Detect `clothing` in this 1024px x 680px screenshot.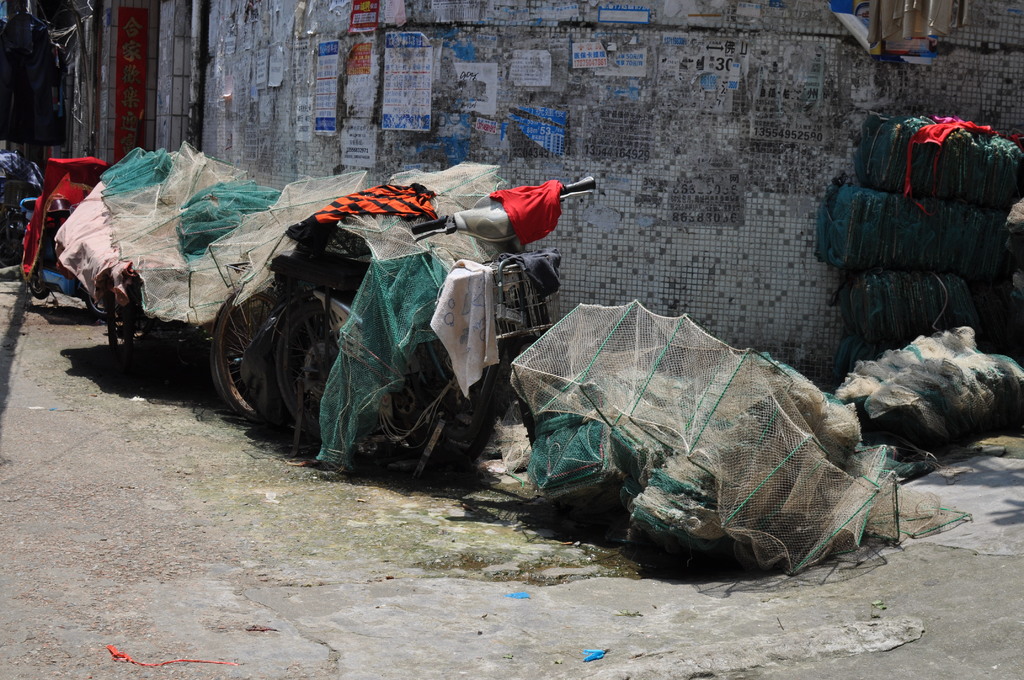
Detection: select_region(0, 9, 66, 150).
